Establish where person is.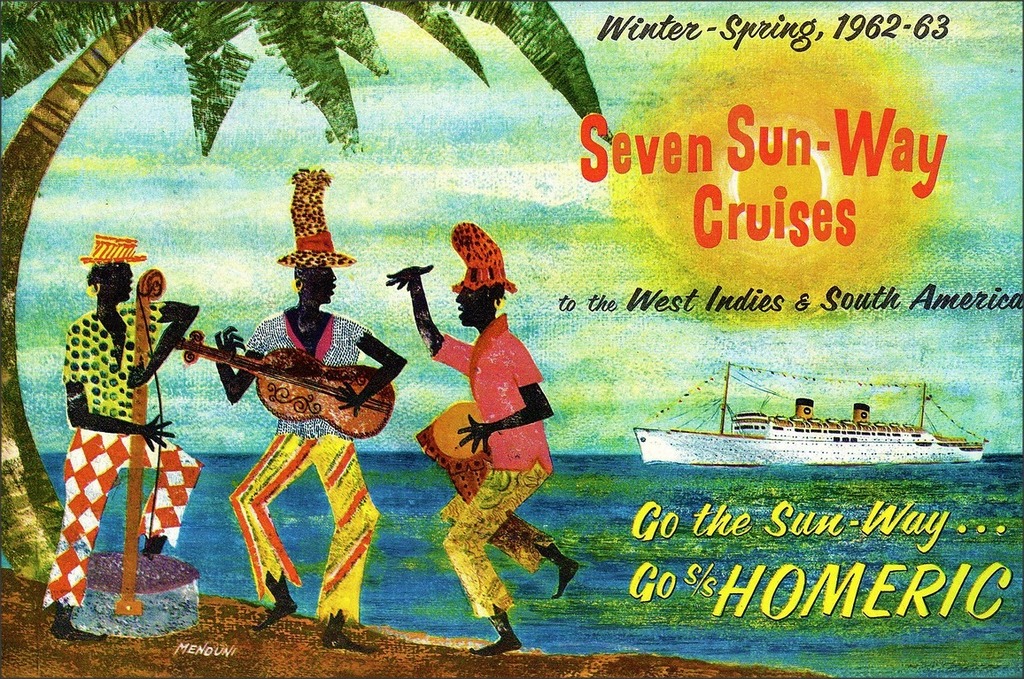
Established at 212,172,407,657.
